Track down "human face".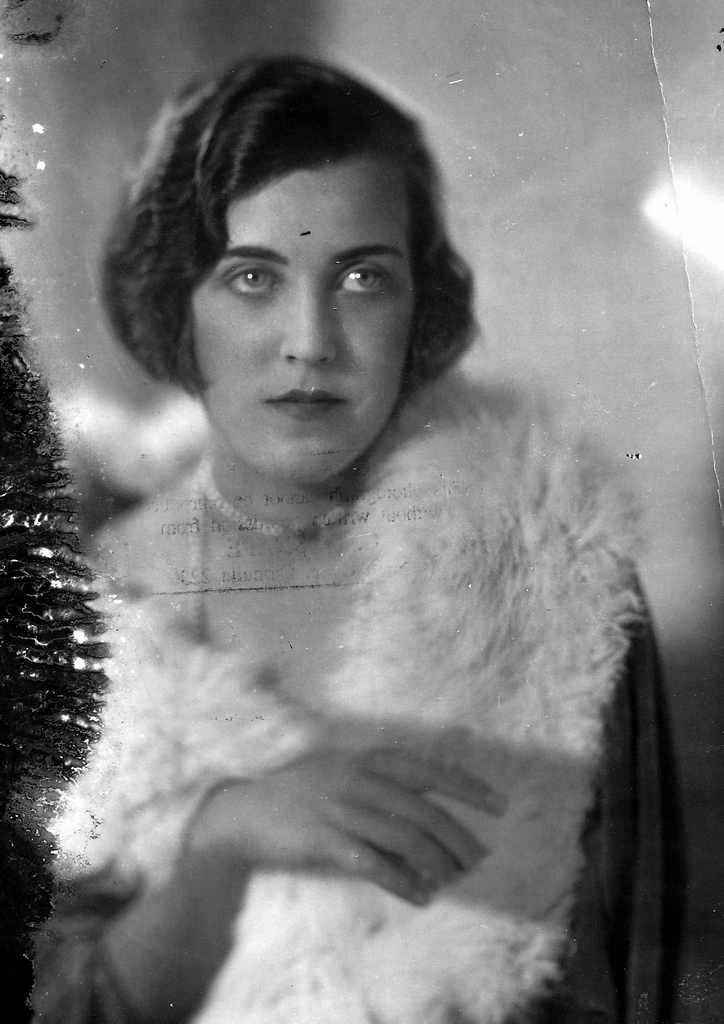
Tracked to pyautogui.locateOnScreen(184, 162, 429, 490).
